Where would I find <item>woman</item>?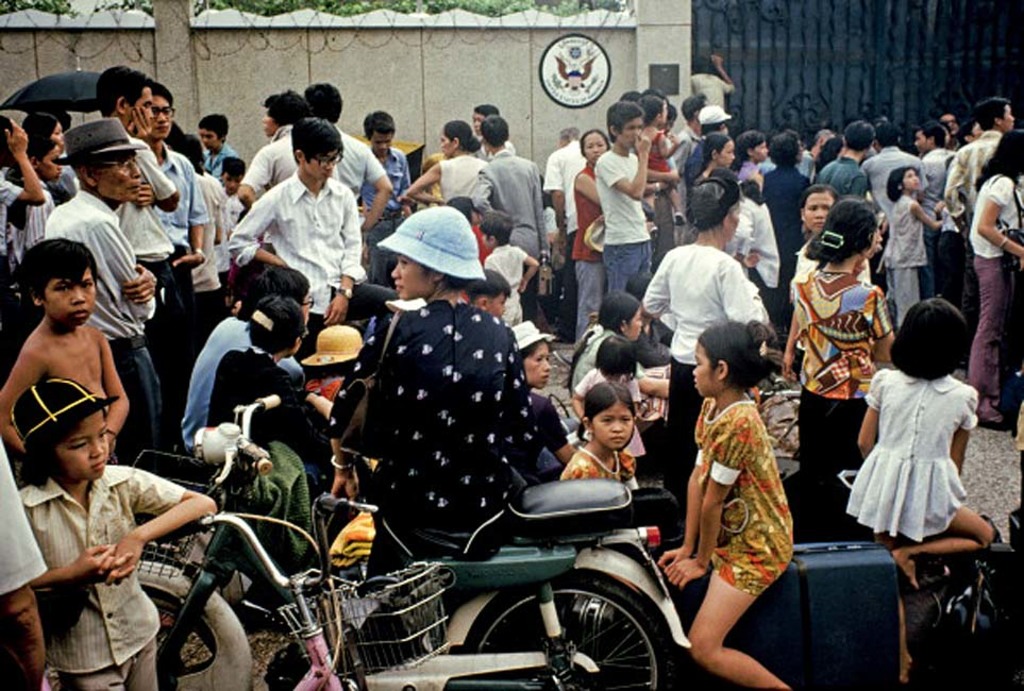
At select_region(396, 122, 487, 206).
